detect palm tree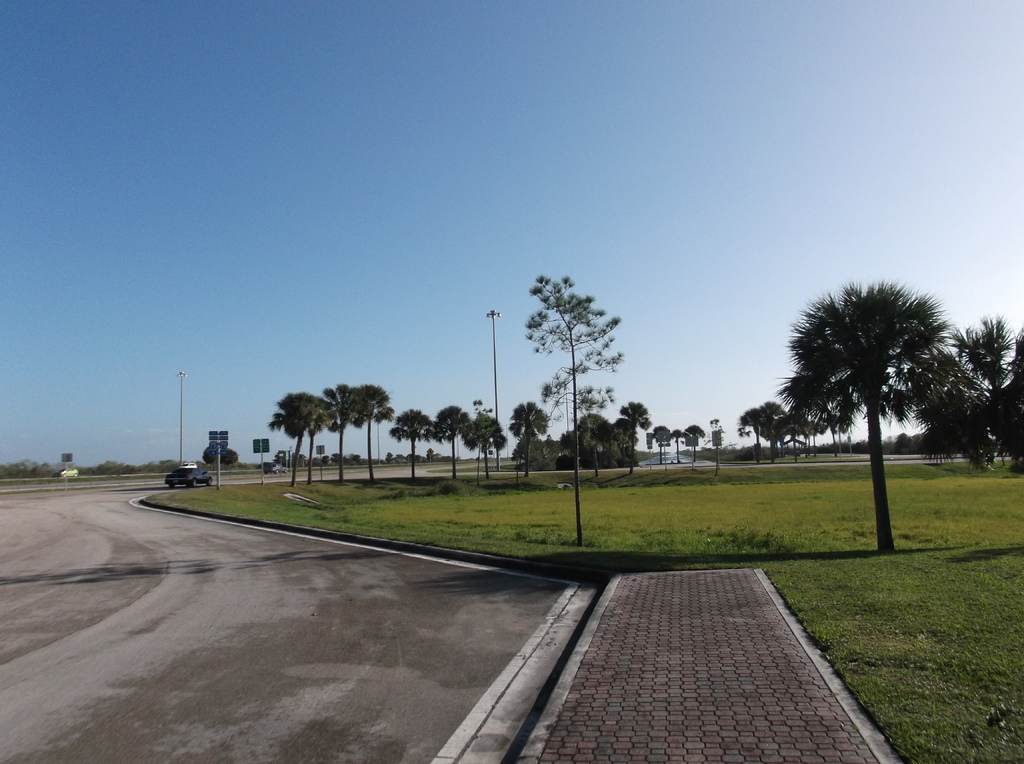
539:270:623:568
